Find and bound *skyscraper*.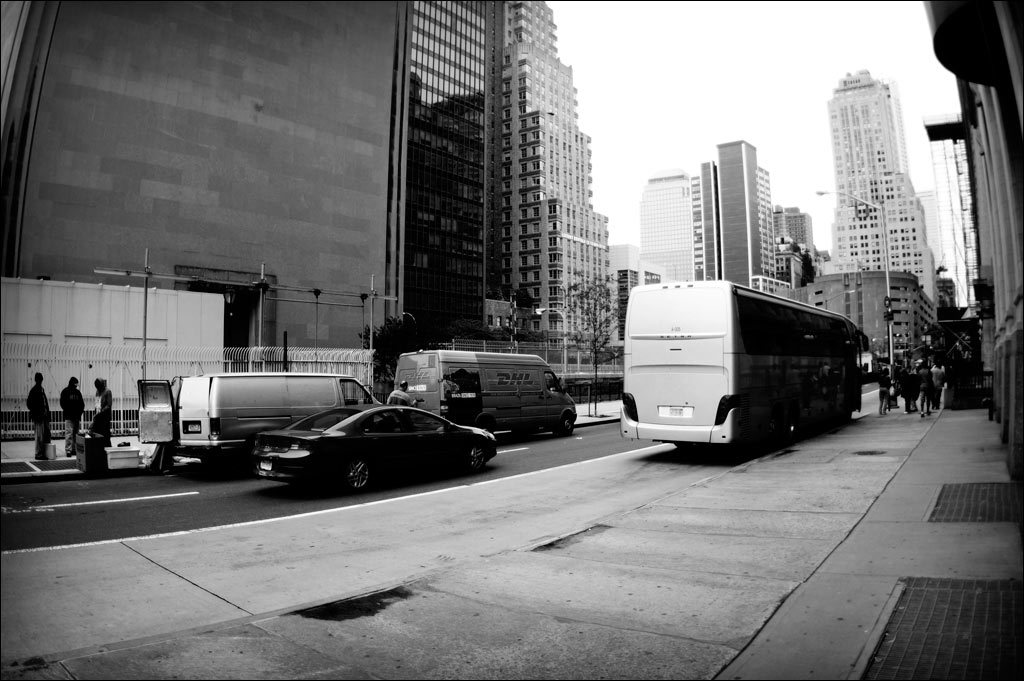
Bound: <region>826, 57, 961, 335</region>.
